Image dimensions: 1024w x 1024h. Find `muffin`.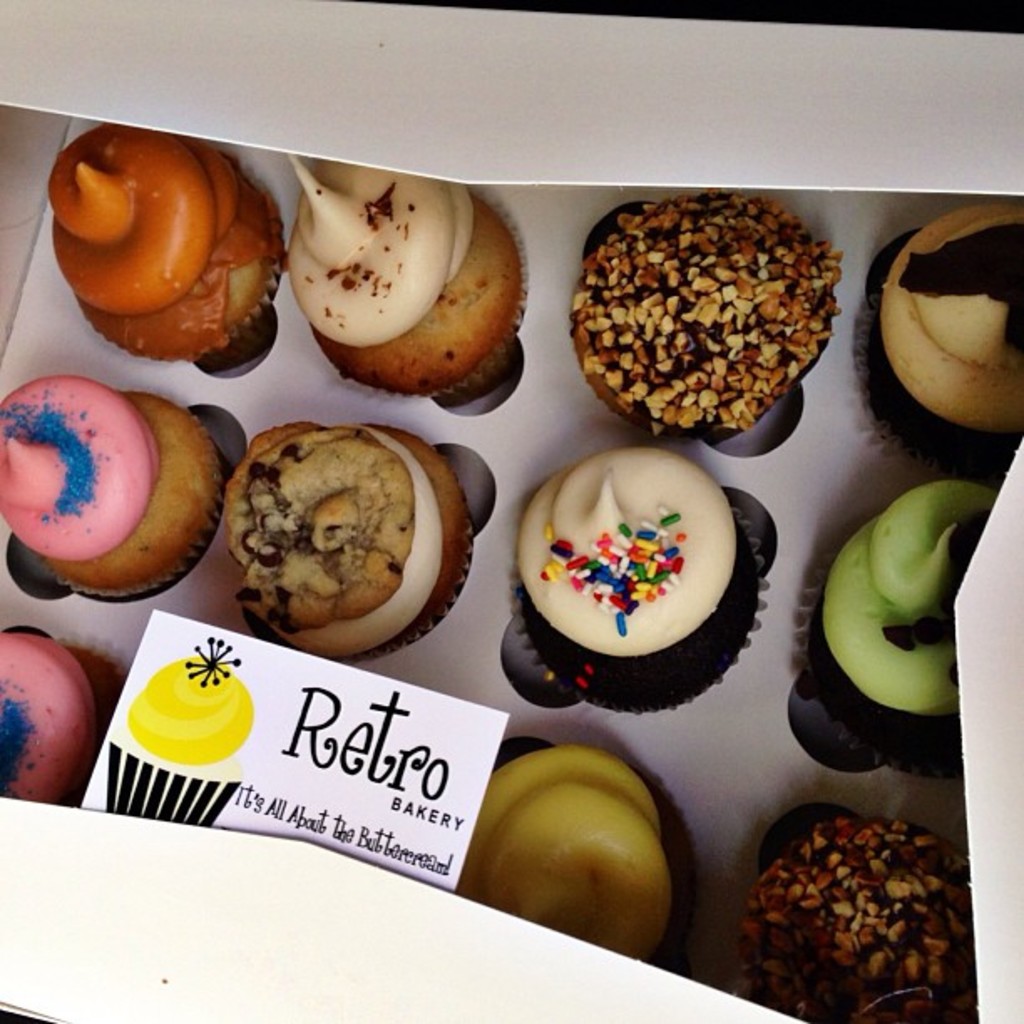
<region>223, 420, 487, 669</region>.
